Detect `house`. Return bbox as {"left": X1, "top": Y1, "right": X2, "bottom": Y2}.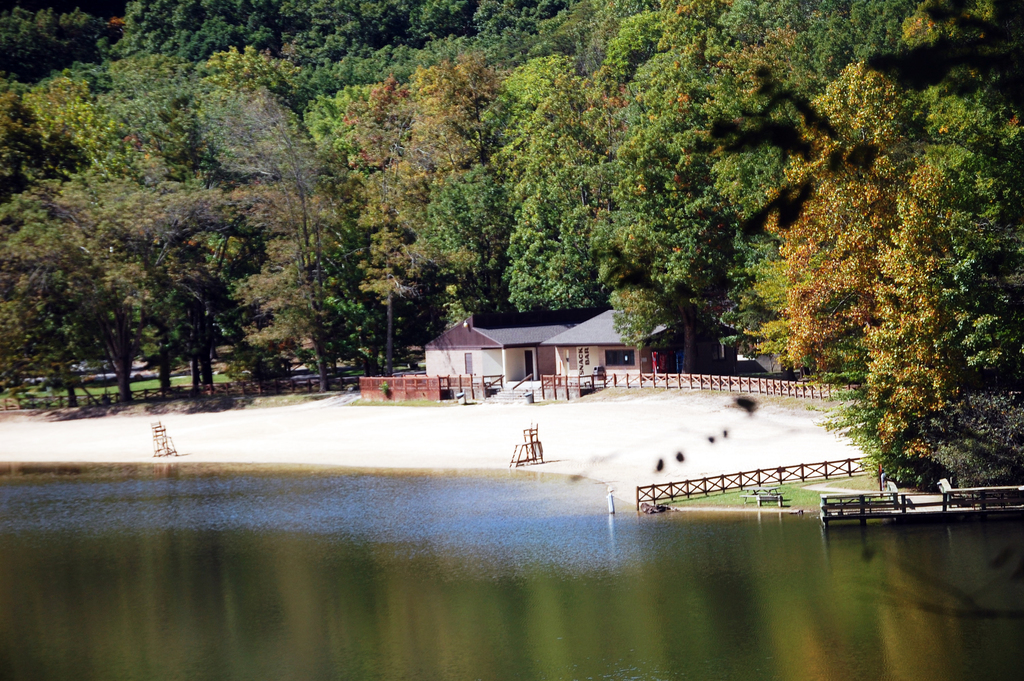
{"left": 544, "top": 312, "right": 672, "bottom": 390}.
